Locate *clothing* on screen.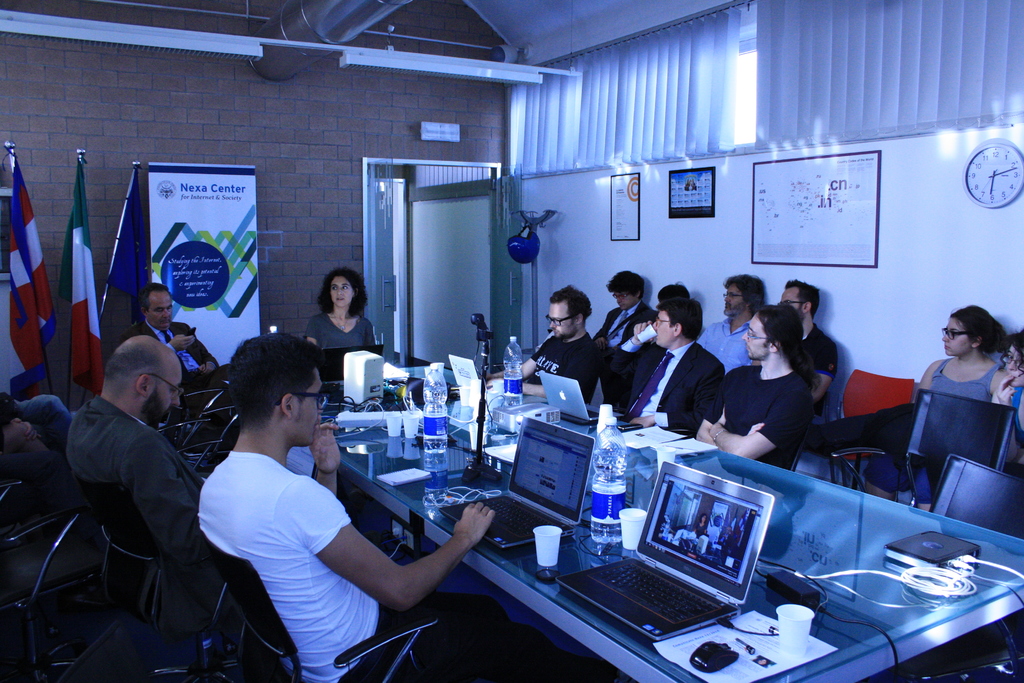
On screen at box(304, 313, 374, 354).
